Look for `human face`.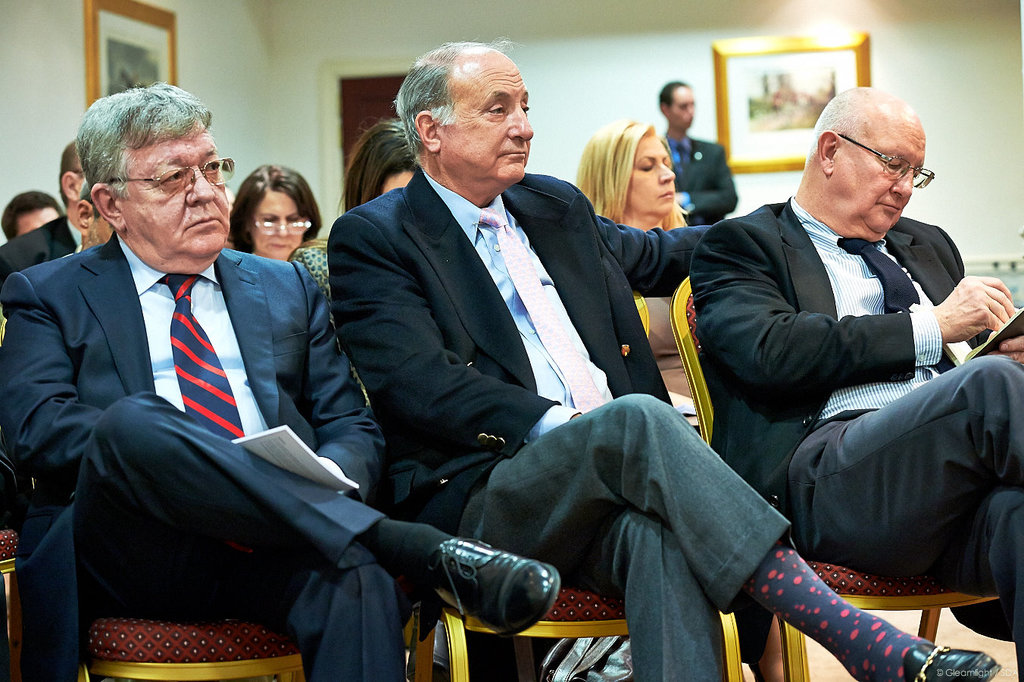
Found: (627, 136, 677, 217).
